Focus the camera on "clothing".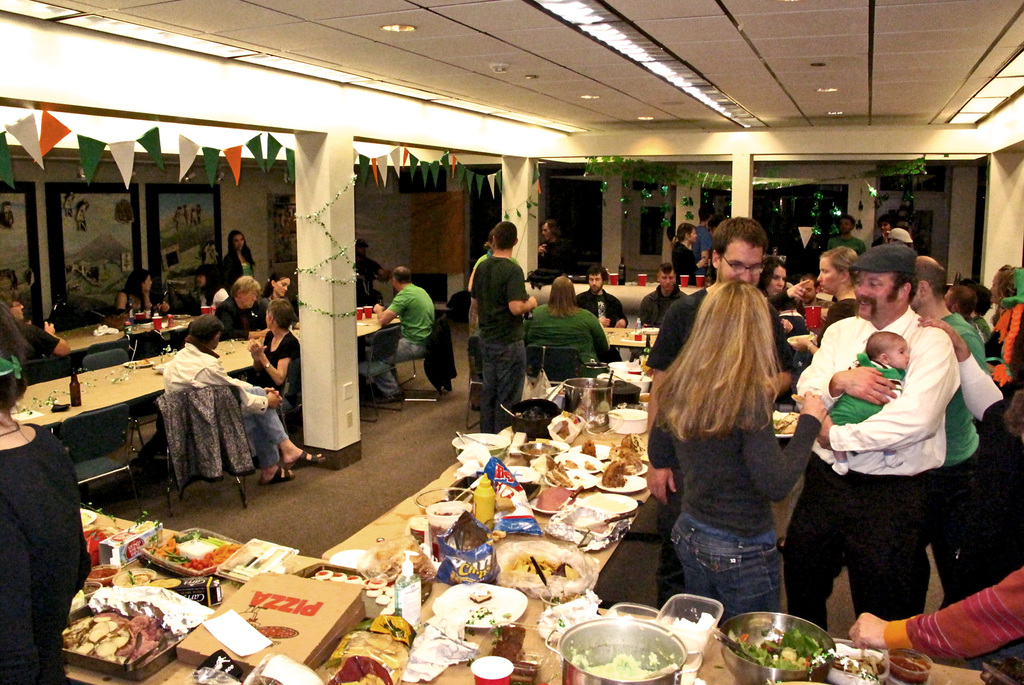
Focus region: select_region(668, 238, 700, 279).
